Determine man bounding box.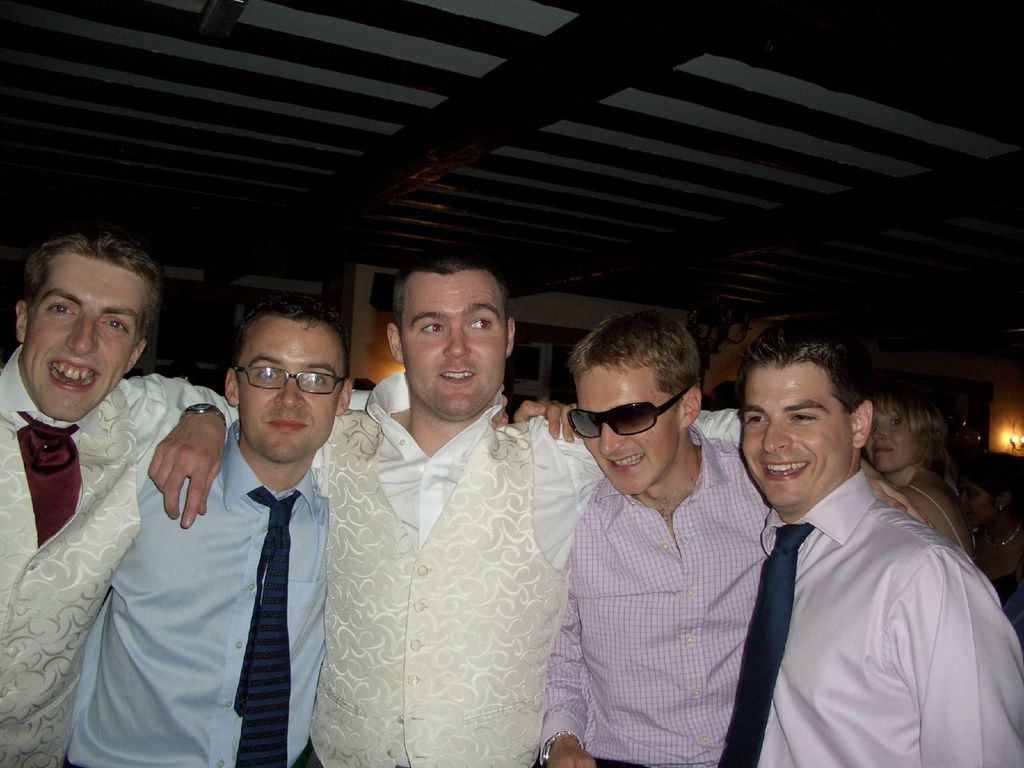
Determined: bbox=[65, 297, 586, 767].
